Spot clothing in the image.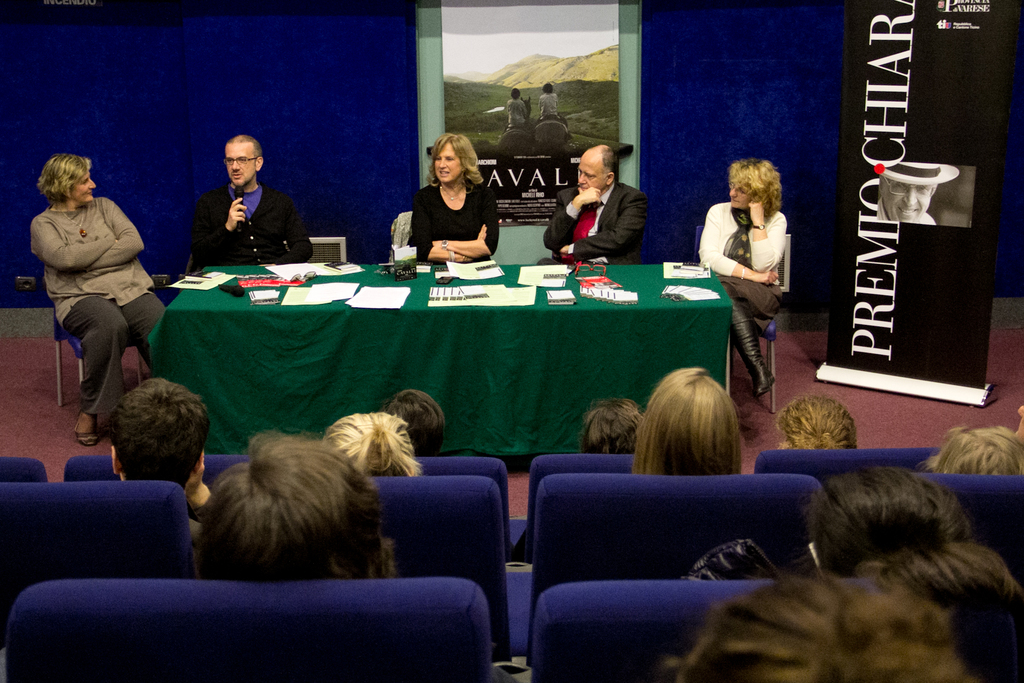
clothing found at 547/179/652/263.
